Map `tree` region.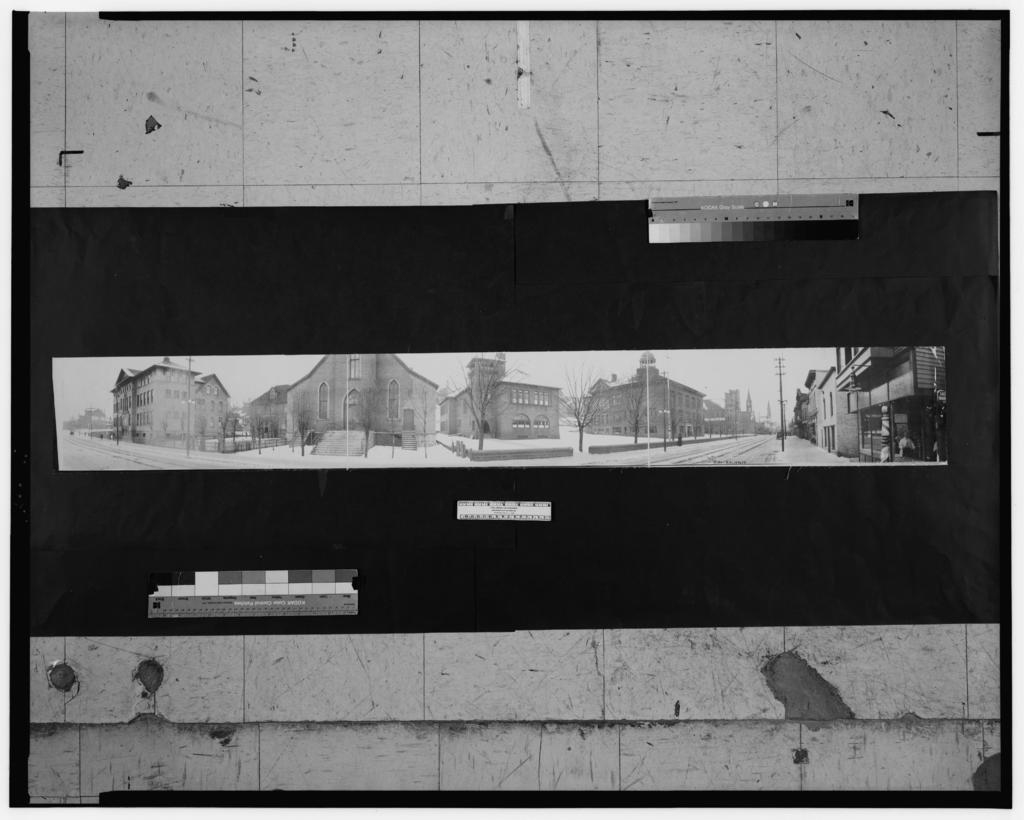
Mapped to region(441, 348, 536, 451).
